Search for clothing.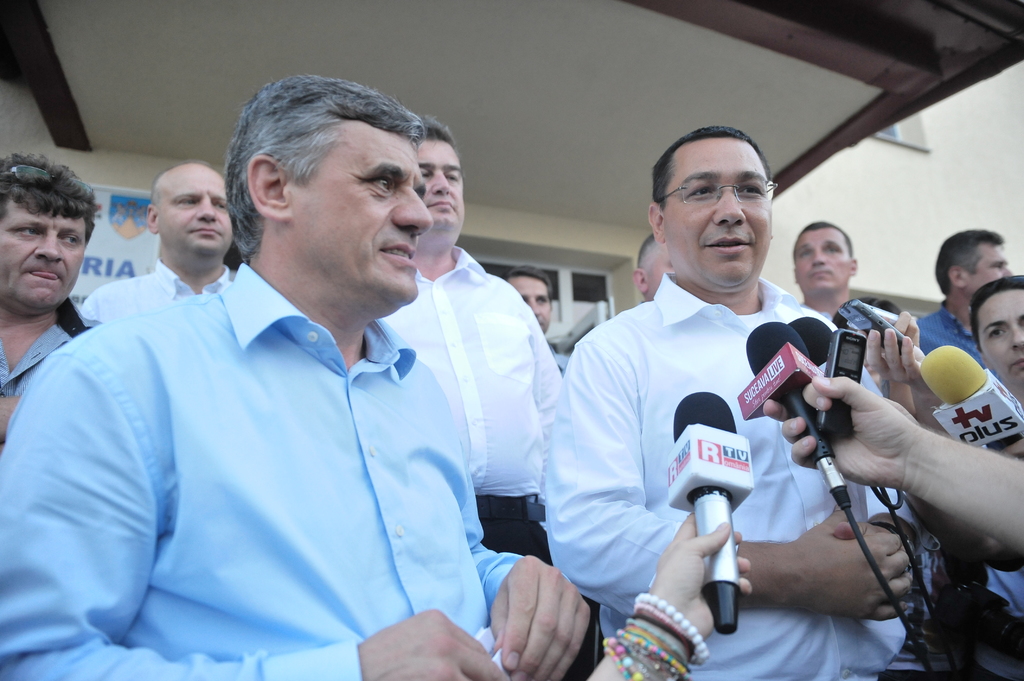
Found at Rect(0, 312, 76, 399).
